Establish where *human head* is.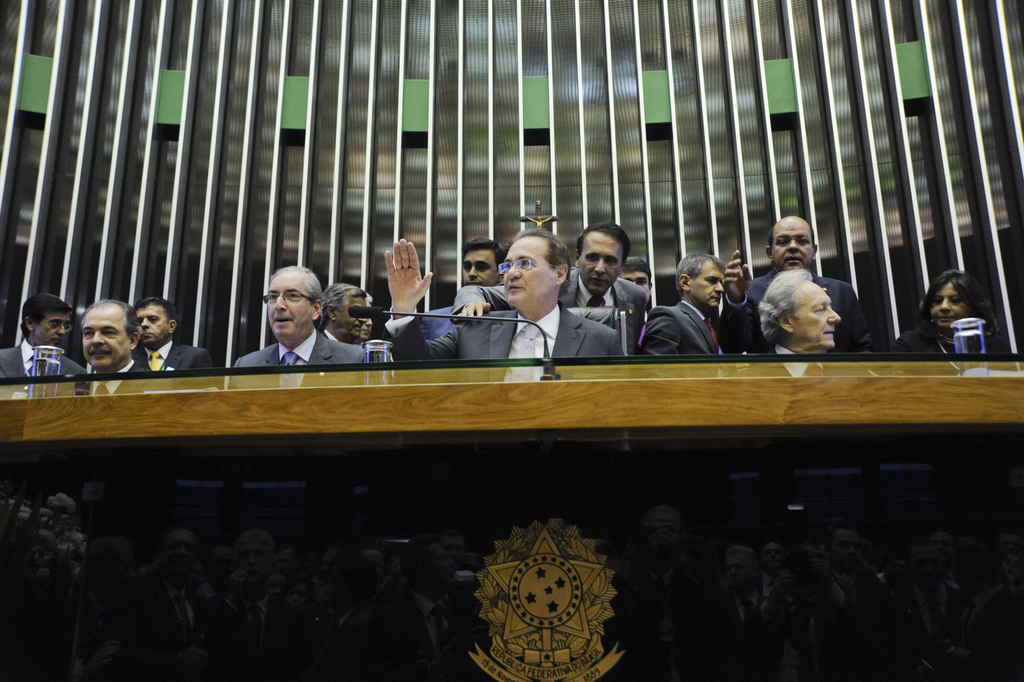
Established at box=[755, 268, 843, 352].
